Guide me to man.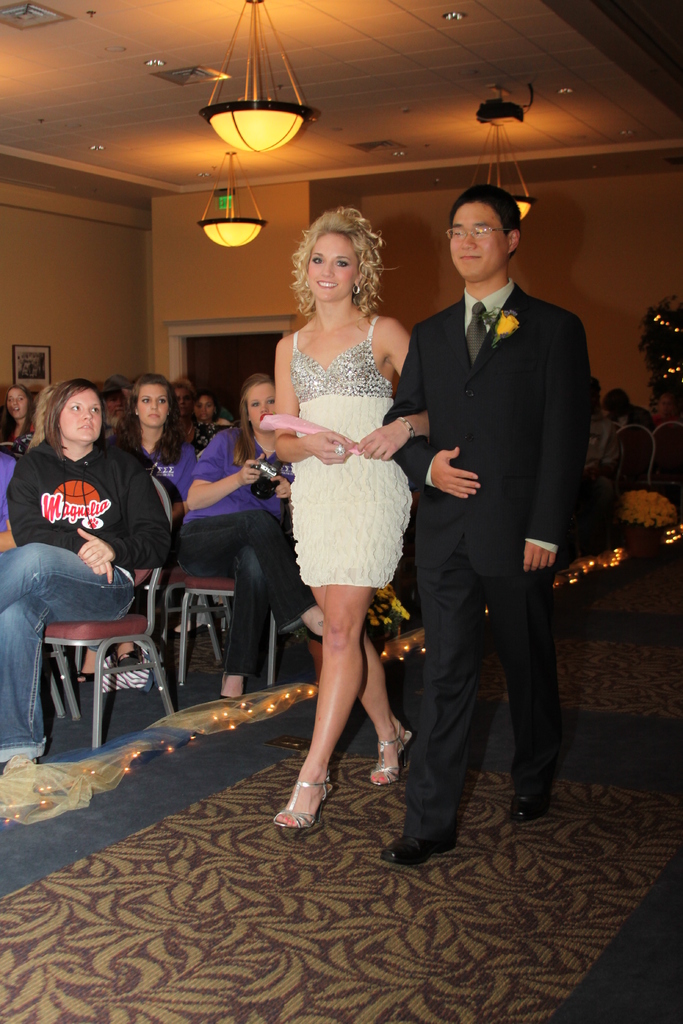
Guidance: (x1=366, y1=180, x2=602, y2=874).
